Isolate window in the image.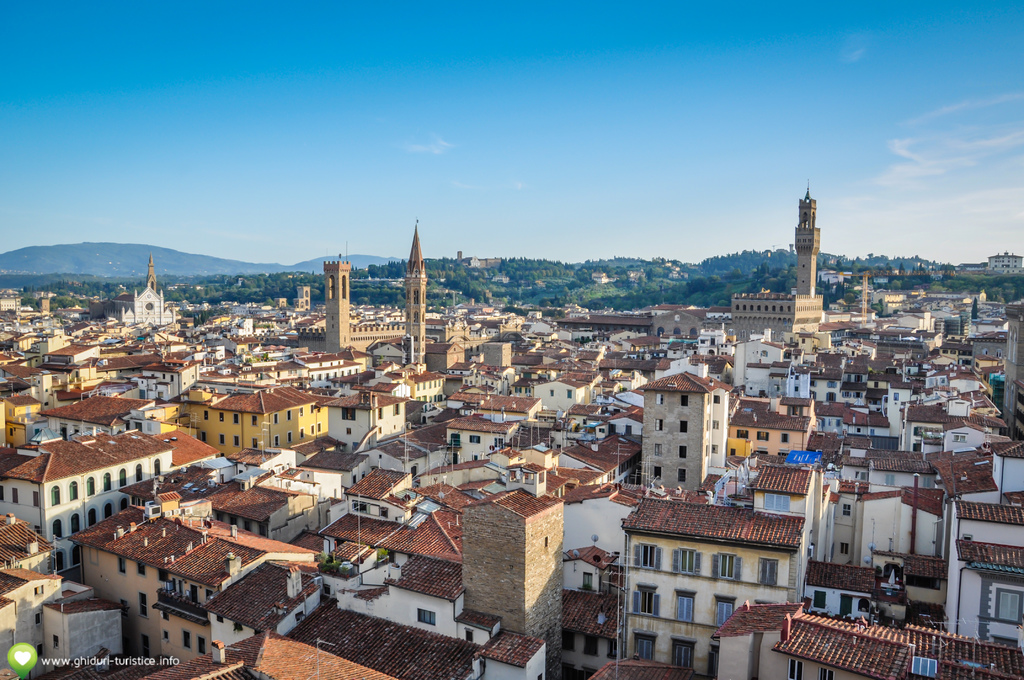
Isolated region: crop(757, 559, 780, 587).
